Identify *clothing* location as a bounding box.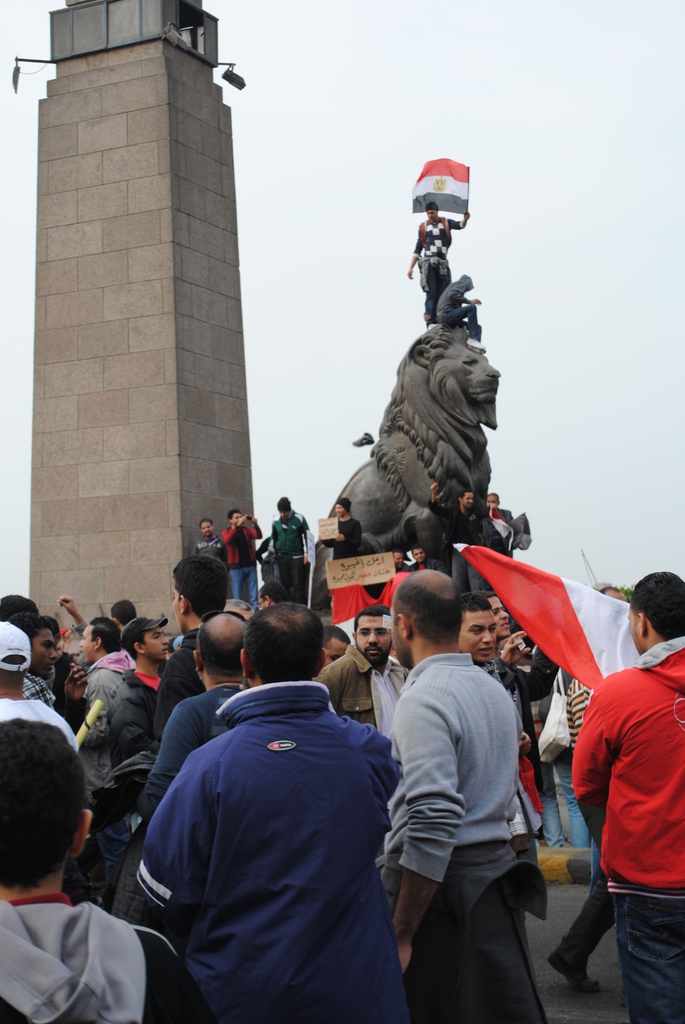
[x1=155, y1=692, x2=227, y2=781].
